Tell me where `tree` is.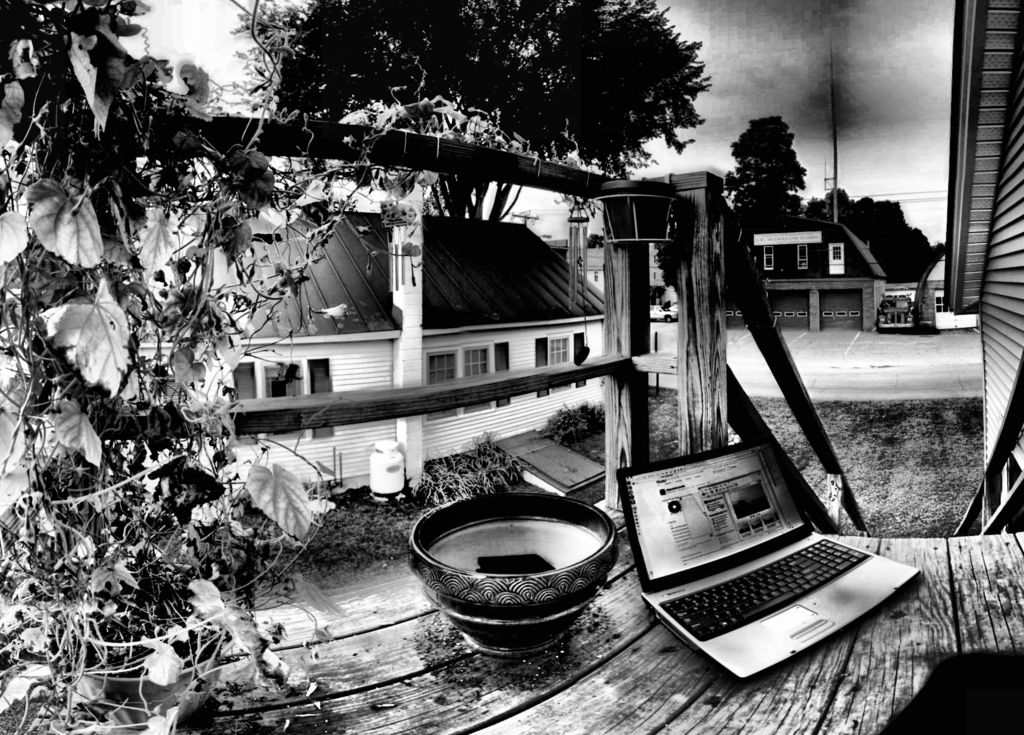
`tree` is at left=723, top=117, right=803, bottom=230.
